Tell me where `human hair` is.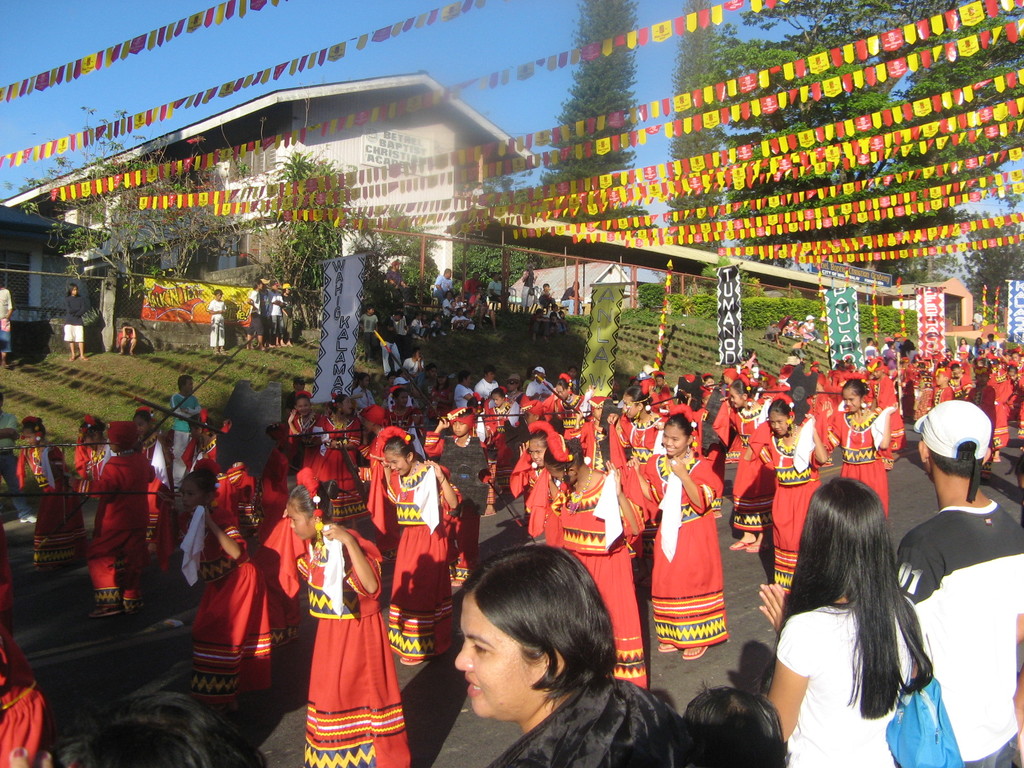
`human hair` is at pyautogui.locateOnScreen(781, 475, 932, 717).
